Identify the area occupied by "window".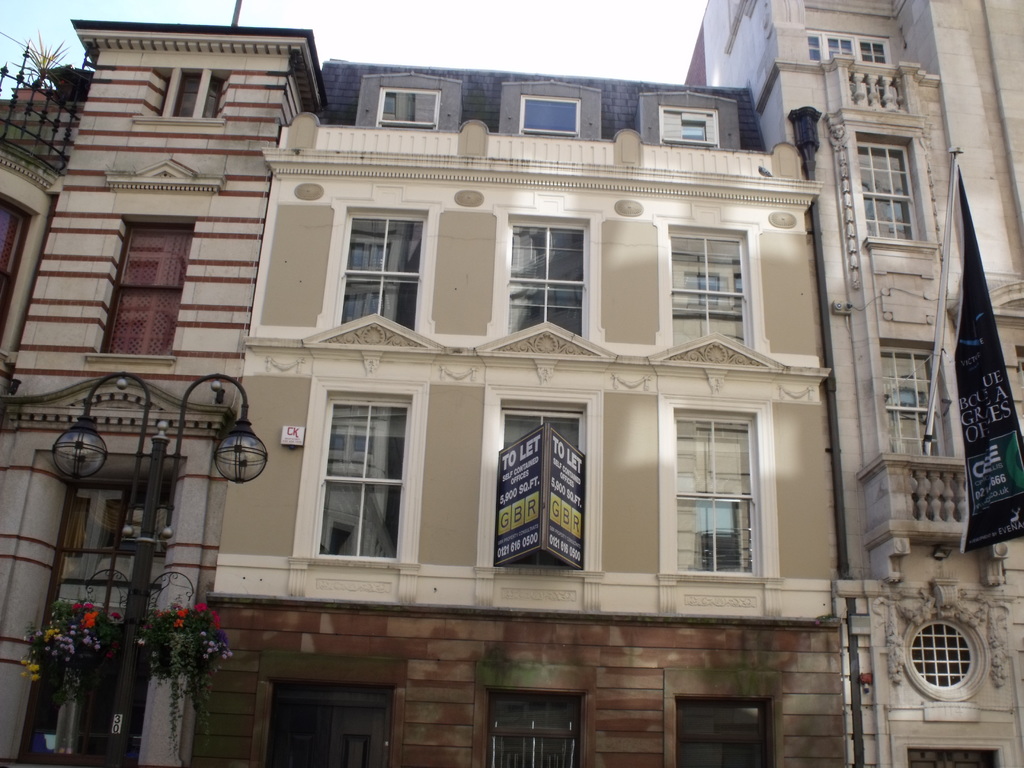
Area: select_region(883, 340, 950, 454).
